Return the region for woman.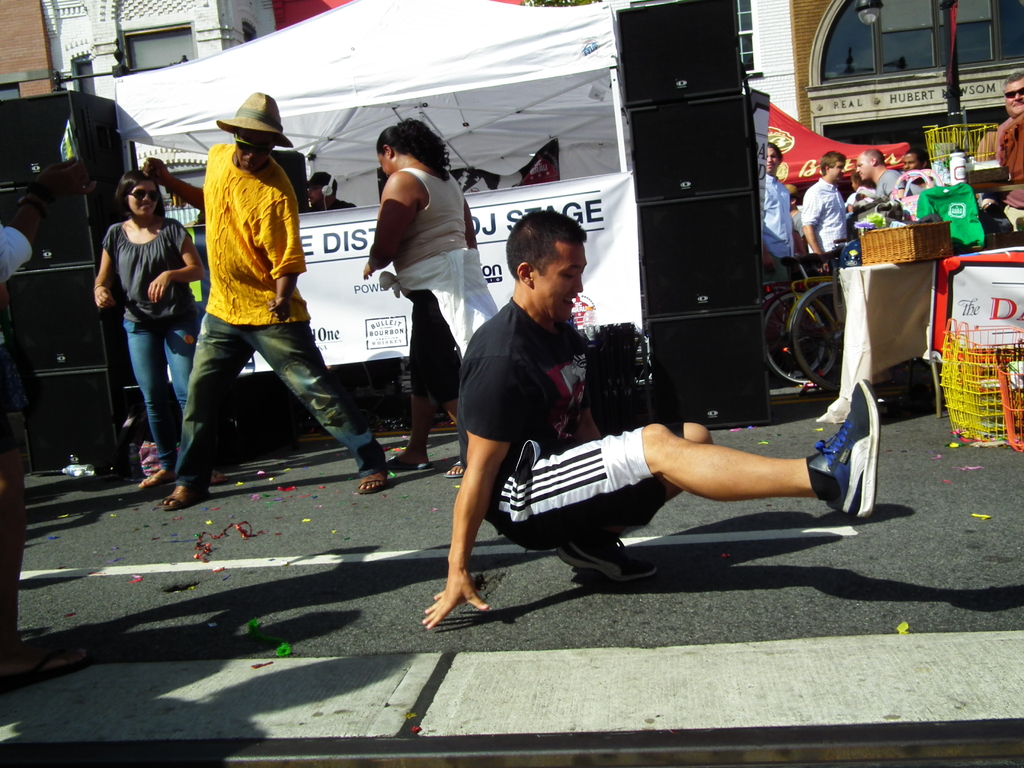
crop(362, 100, 512, 476).
